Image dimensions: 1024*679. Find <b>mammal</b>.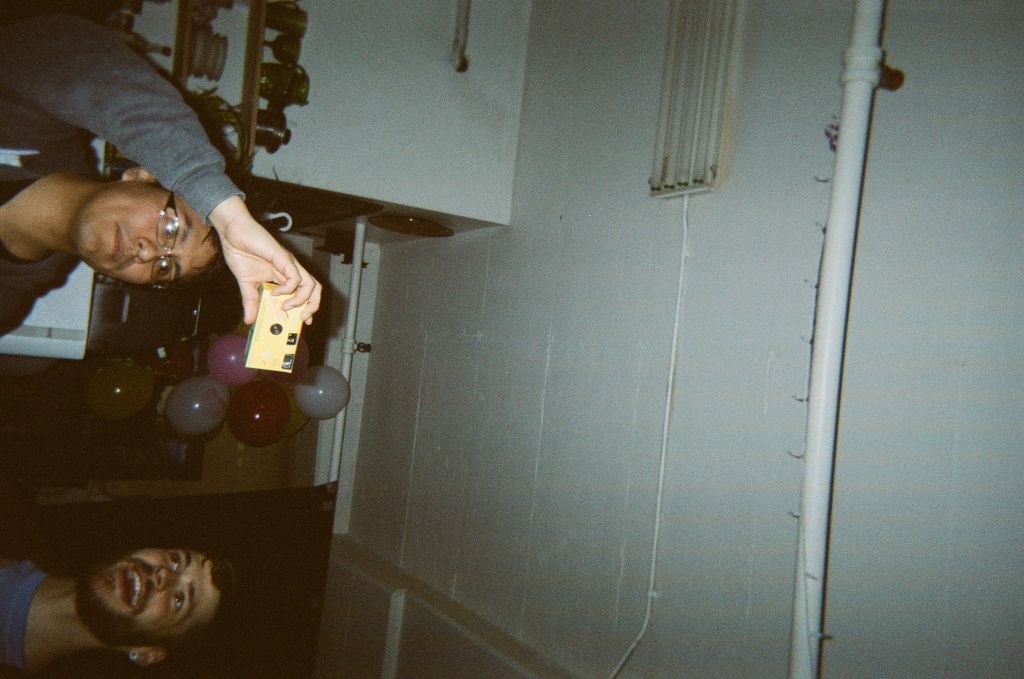
left=0, top=546, right=239, bottom=678.
